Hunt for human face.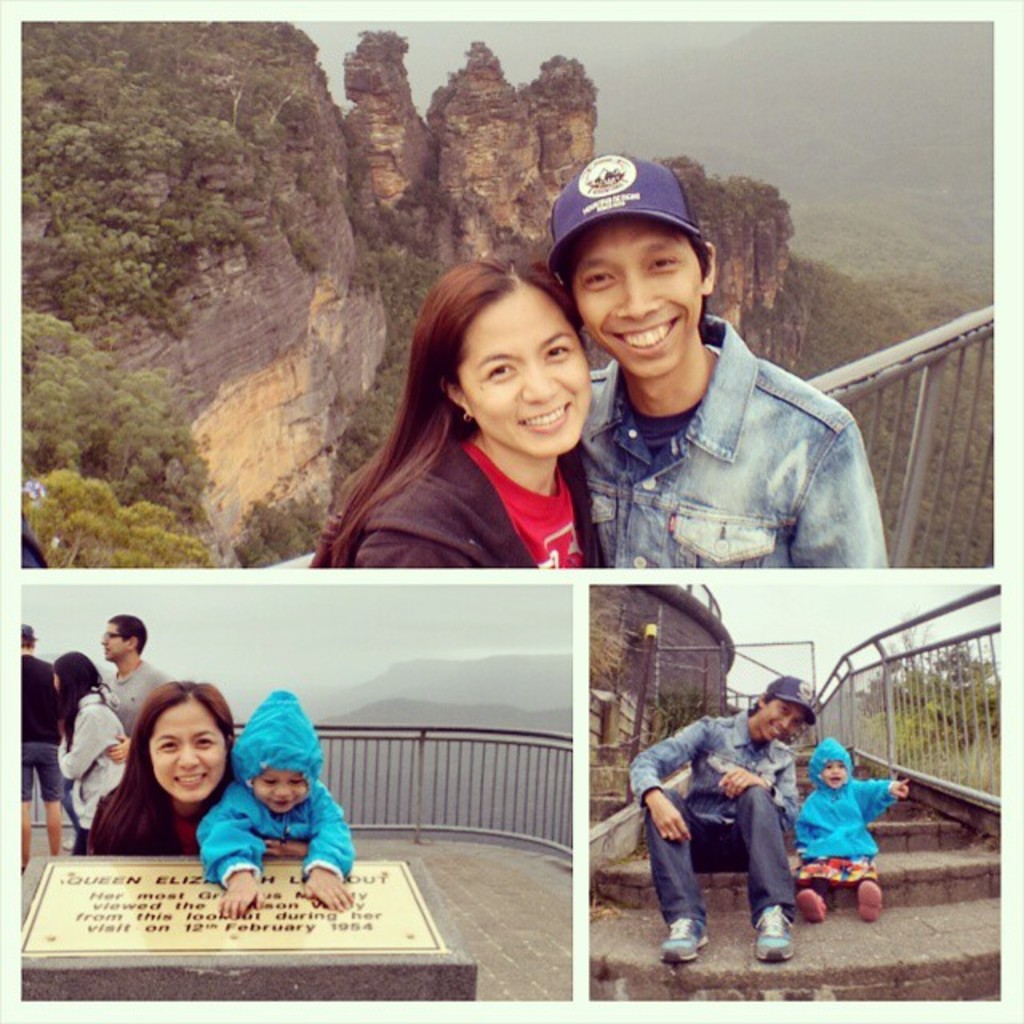
Hunted down at rect(578, 210, 707, 379).
